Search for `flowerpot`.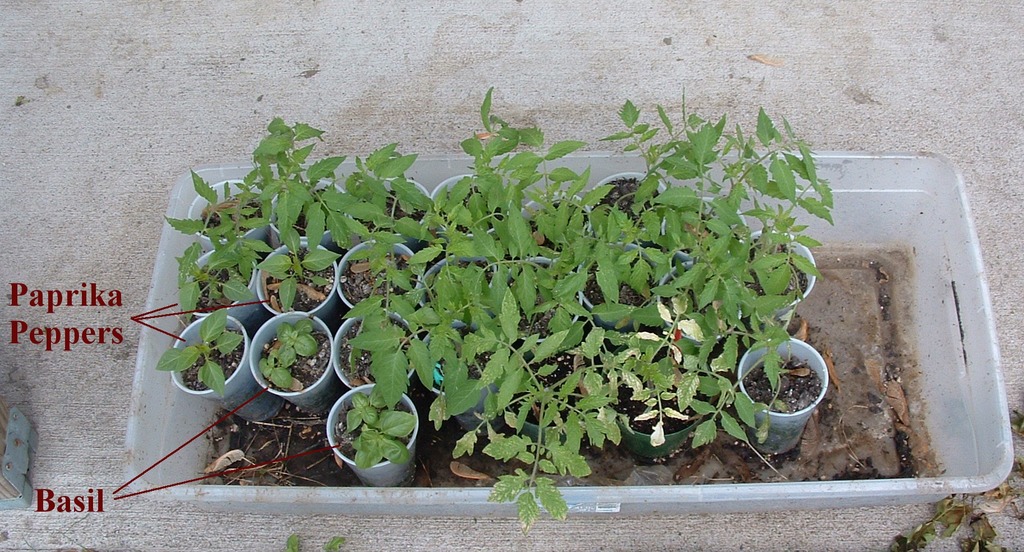
Found at <bbox>272, 177, 351, 248</bbox>.
